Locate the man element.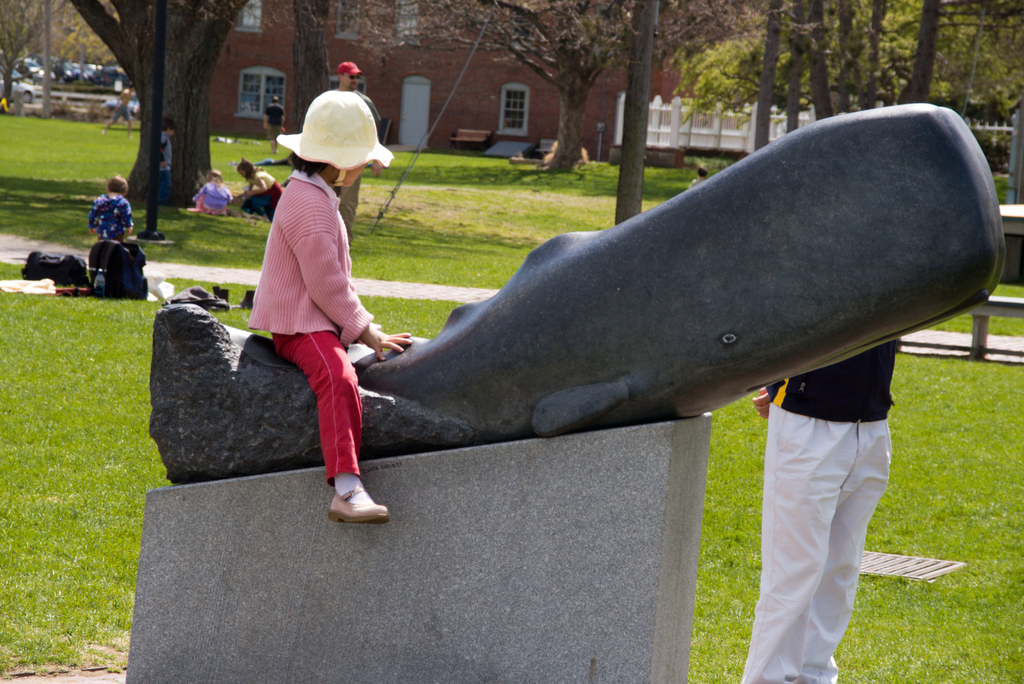
Element bbox: pyautogui.locateOnScreen(751, 336, 903, 683).
